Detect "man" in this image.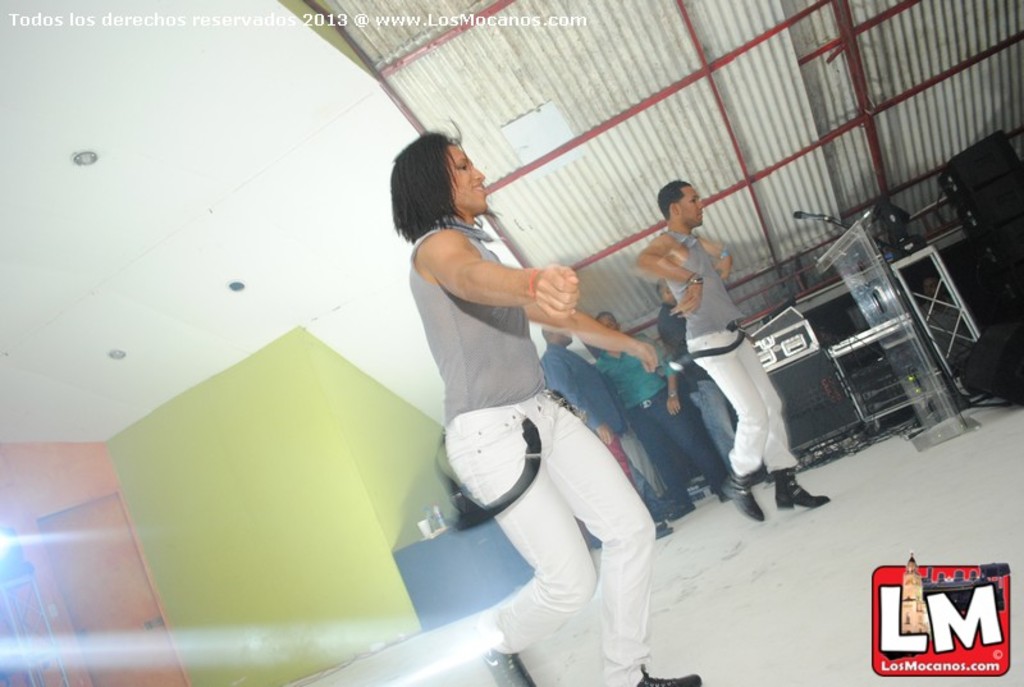
Detection: Rect(639, 180, 827, 523).
